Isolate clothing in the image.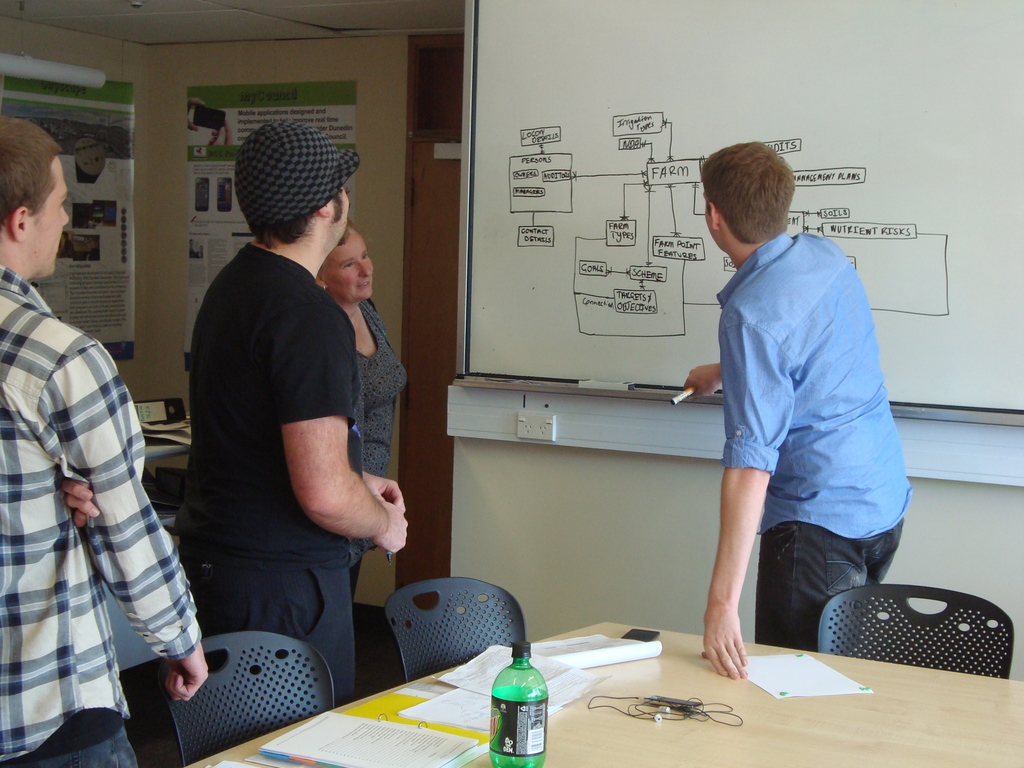
Isolated region: box=[344, 299, 407, 593].
